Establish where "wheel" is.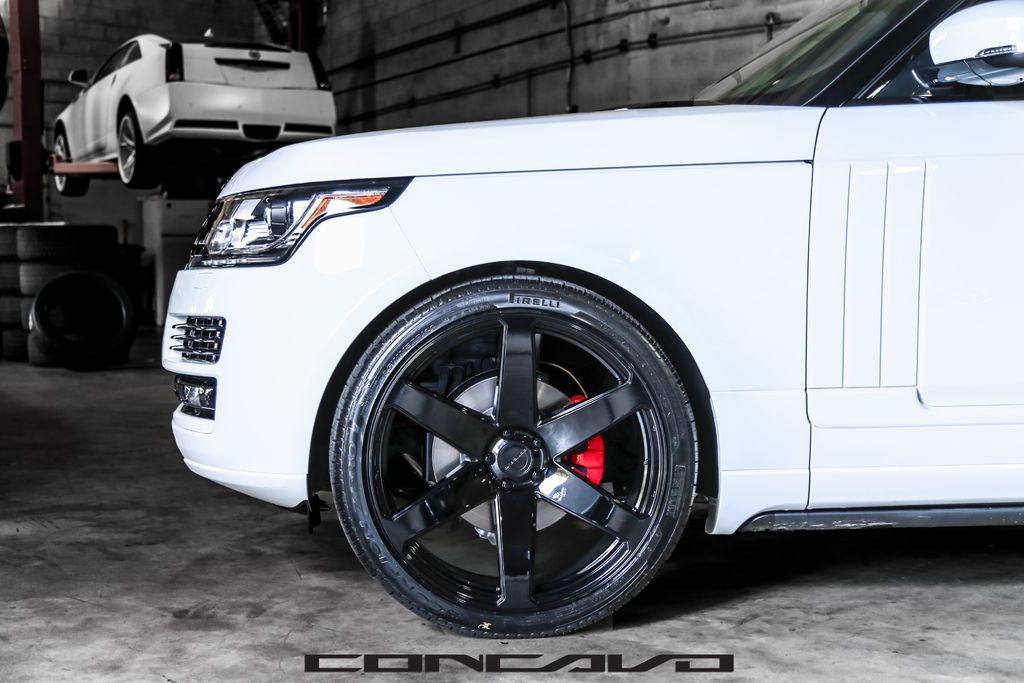
Established at <box>51,126,93,197</box>.
